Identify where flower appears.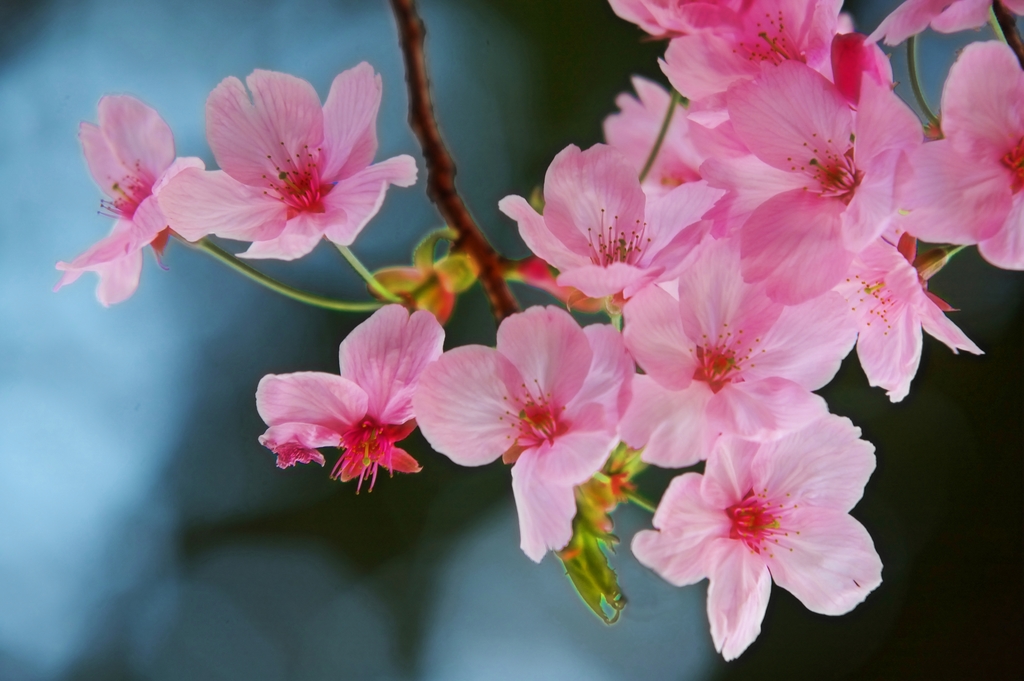
Appears at 248 299 440 447.
